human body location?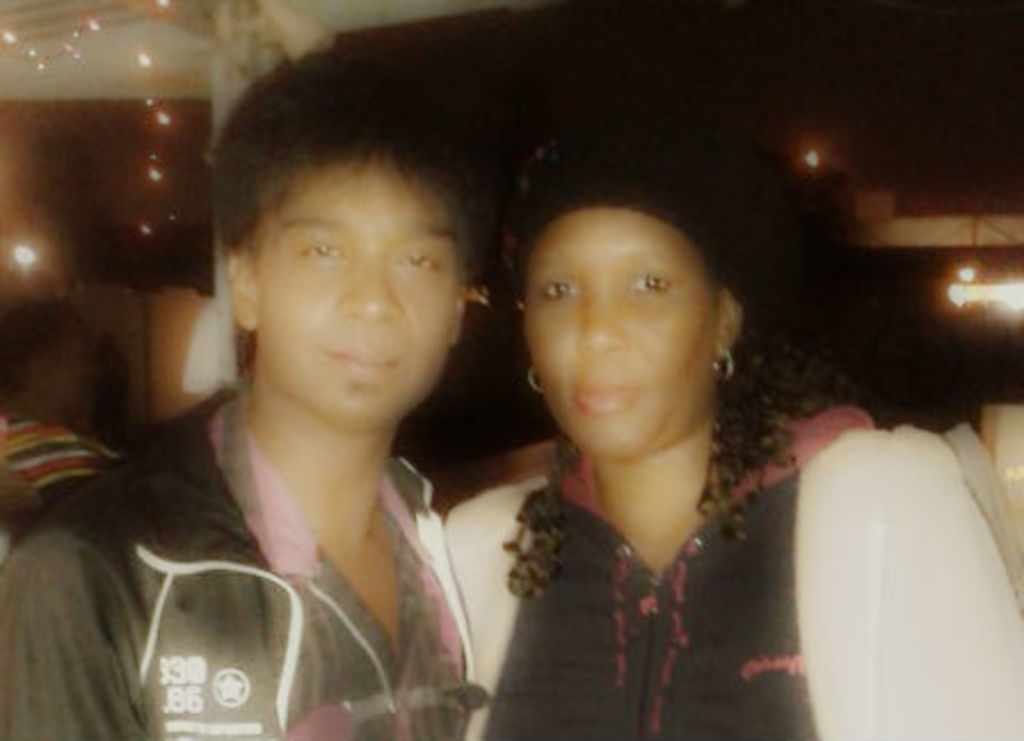
7, 48, 482, 739
